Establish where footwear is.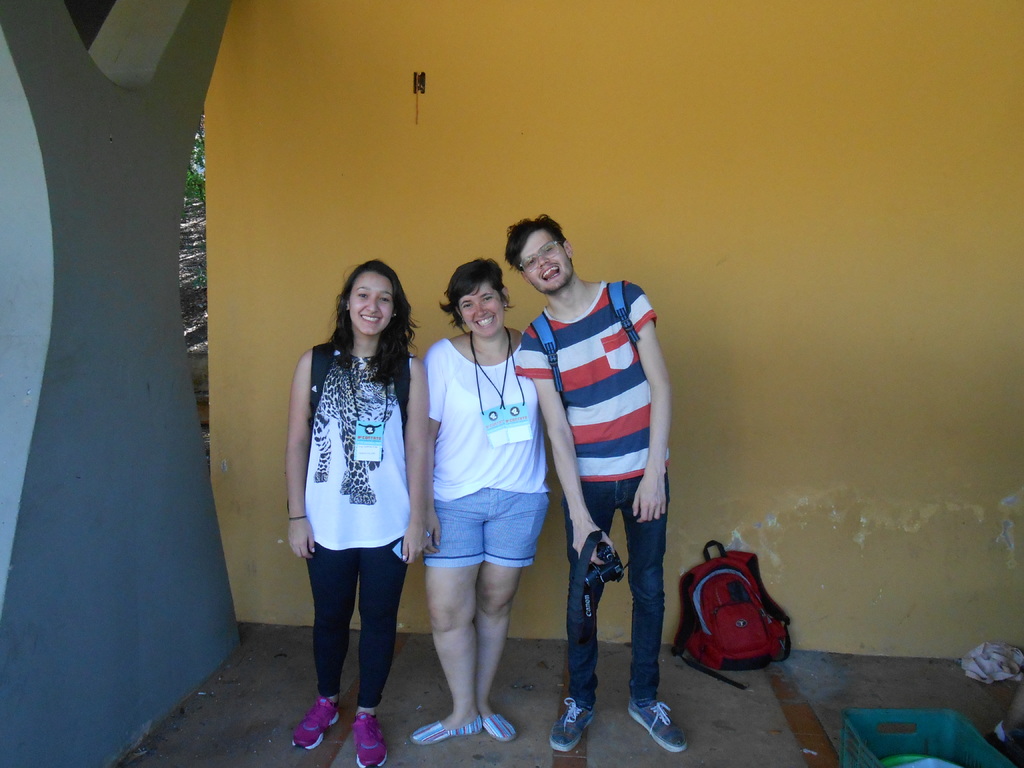
Established at <box>349,709,388,767</box>.
